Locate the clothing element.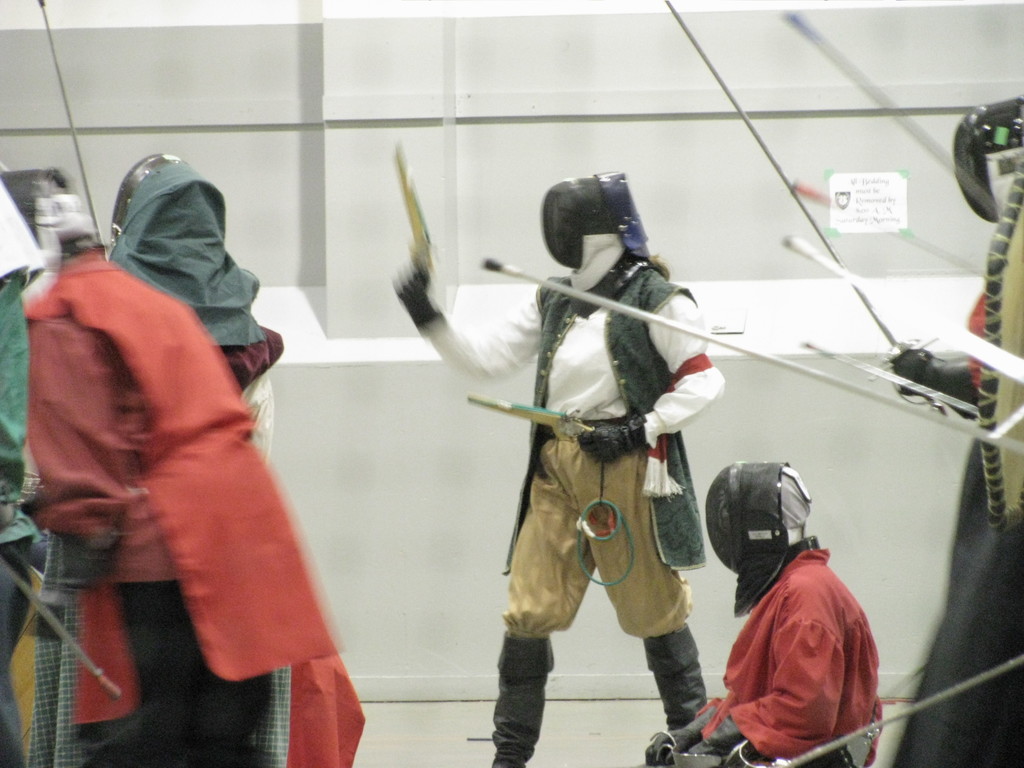
Element bbox: [413,257,726,641].
